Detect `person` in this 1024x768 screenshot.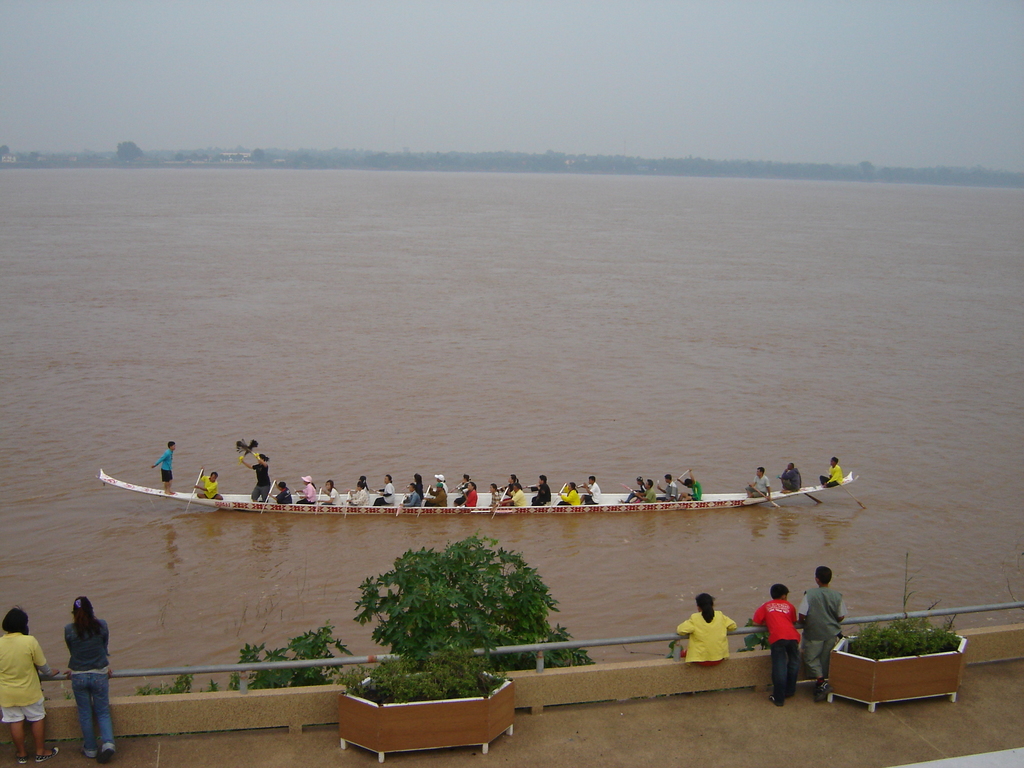
Detection: 756, 579, 803, 708.
